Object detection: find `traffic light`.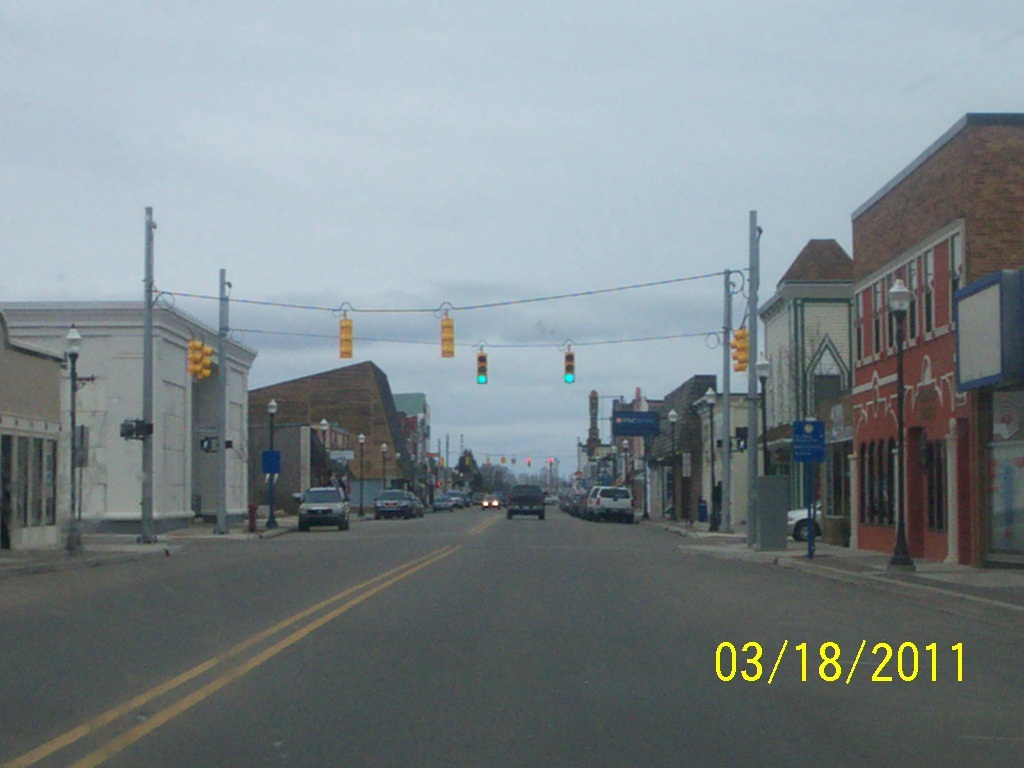
region(503, 459, 505, 464).
